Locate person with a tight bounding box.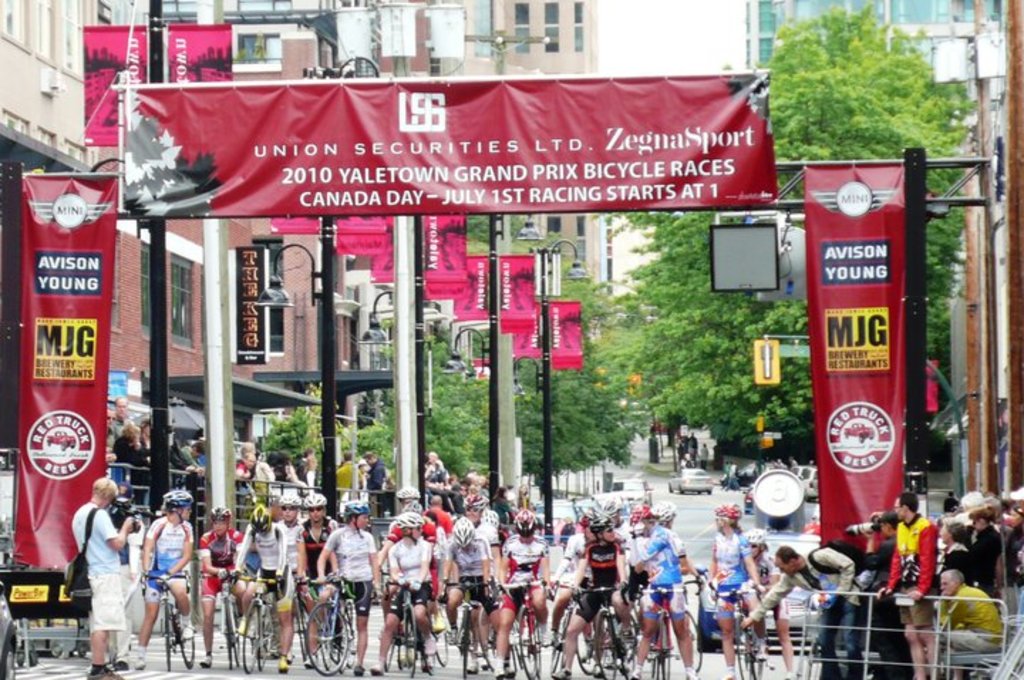
883,492,936,666.
